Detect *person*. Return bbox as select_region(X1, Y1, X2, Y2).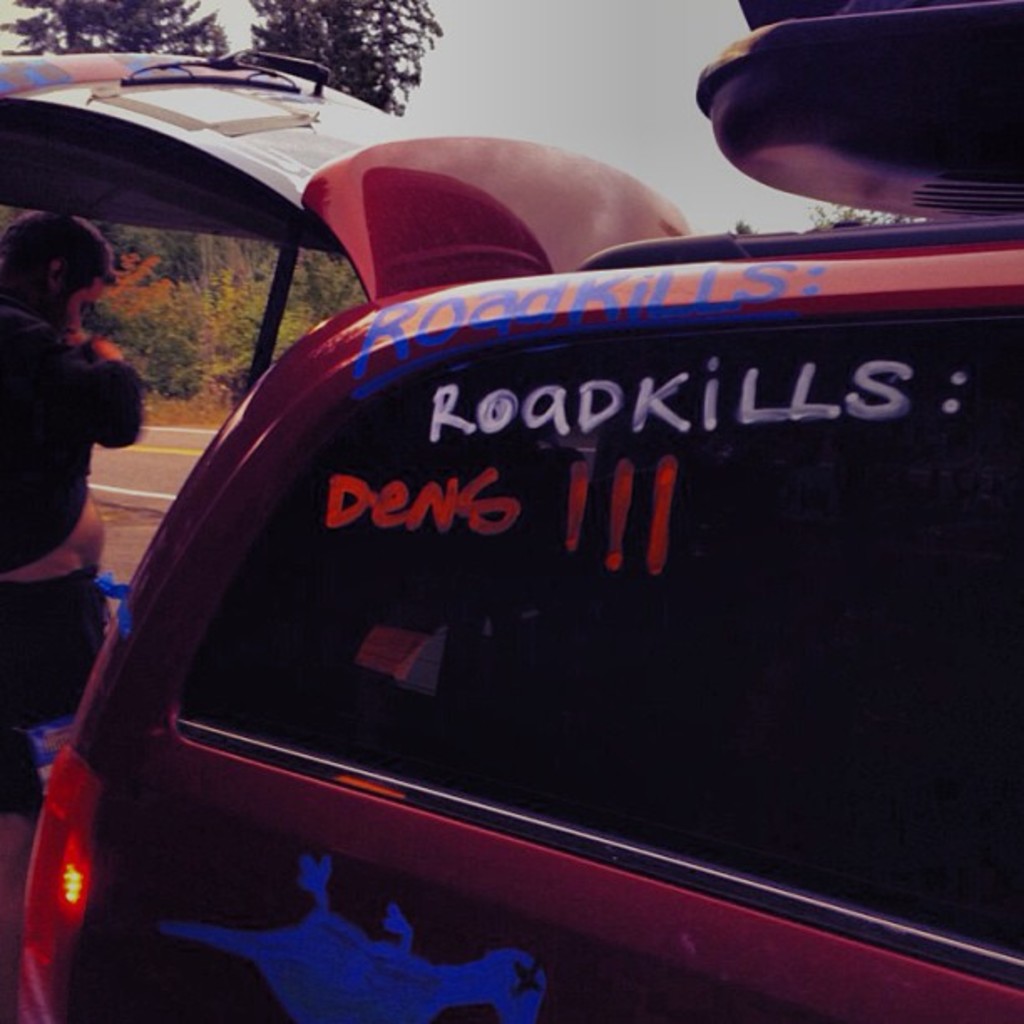
select_region(12, 241, 149, 586).
